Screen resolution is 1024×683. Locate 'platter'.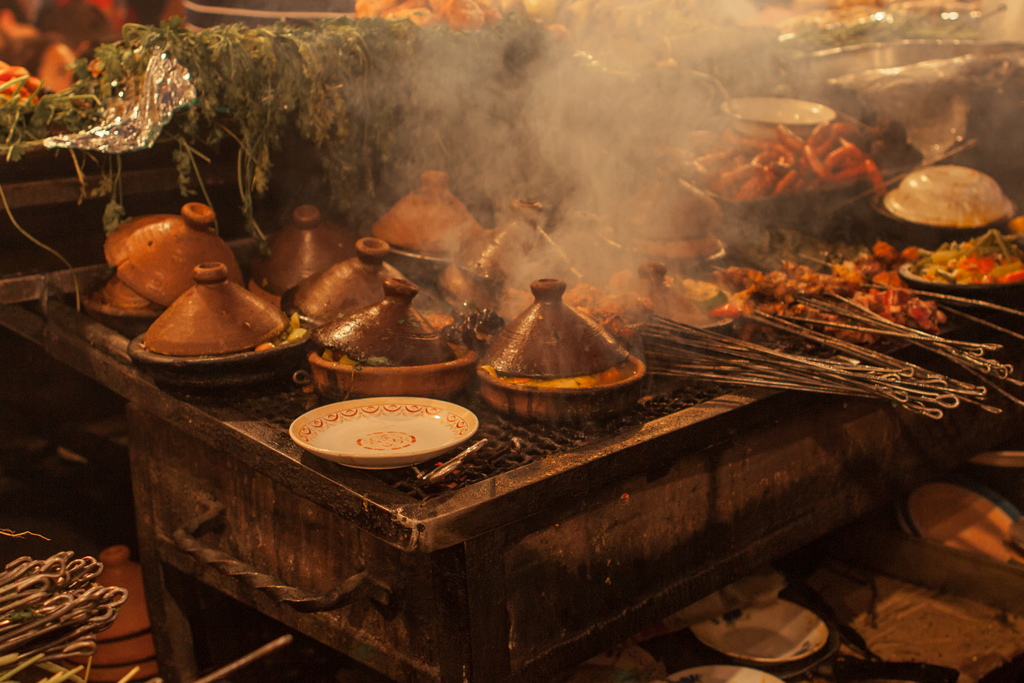
BBox(698, 598, 826, 662).
